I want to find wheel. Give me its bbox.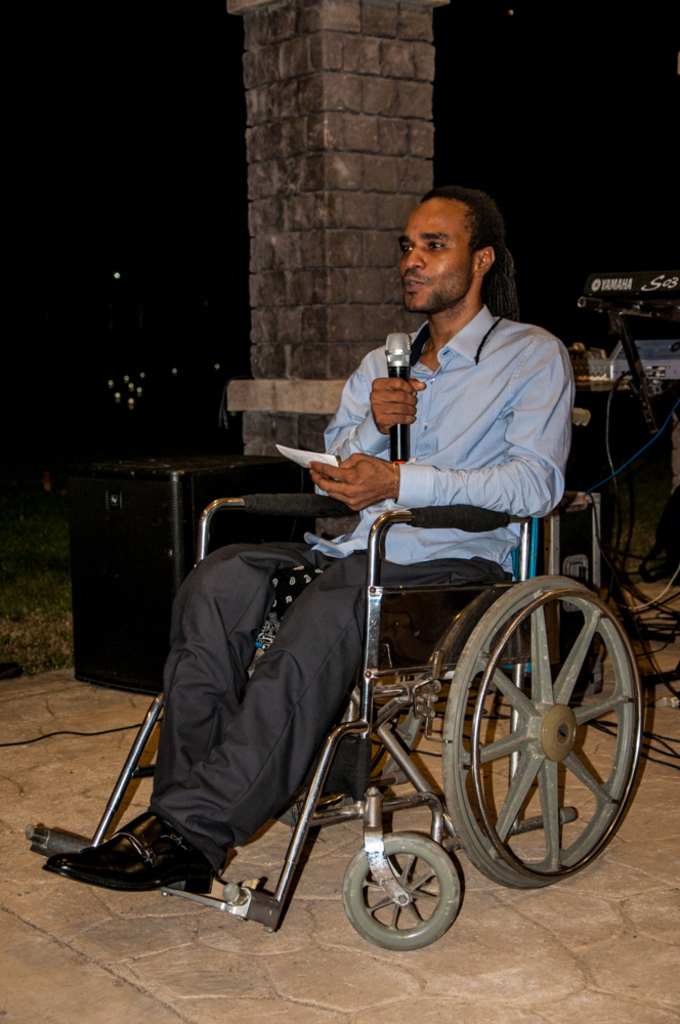
(x1=343, y1=844, x2=465, y2=953).
